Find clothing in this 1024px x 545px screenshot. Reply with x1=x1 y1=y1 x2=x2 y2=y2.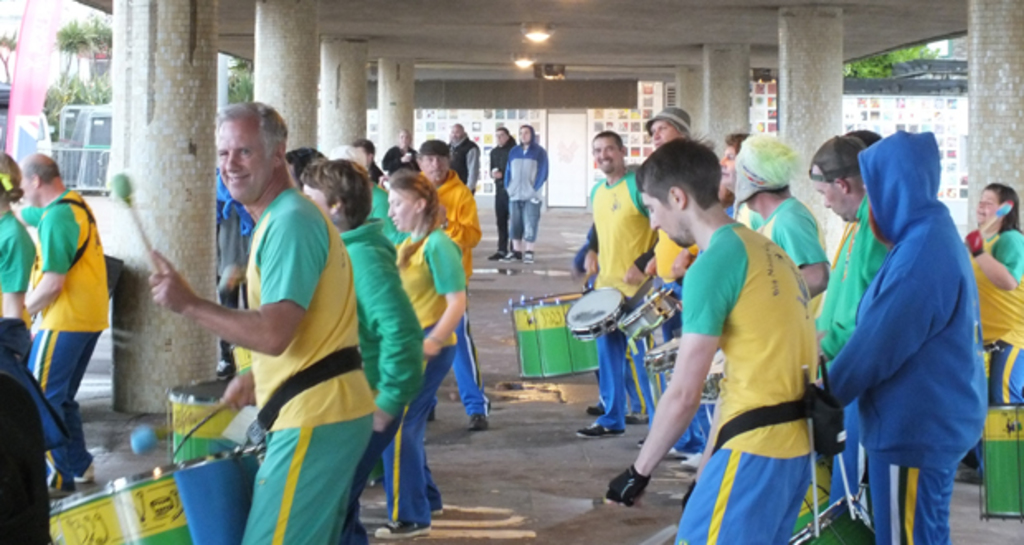
x1=0 y1=206 x2=38 y2=325.
